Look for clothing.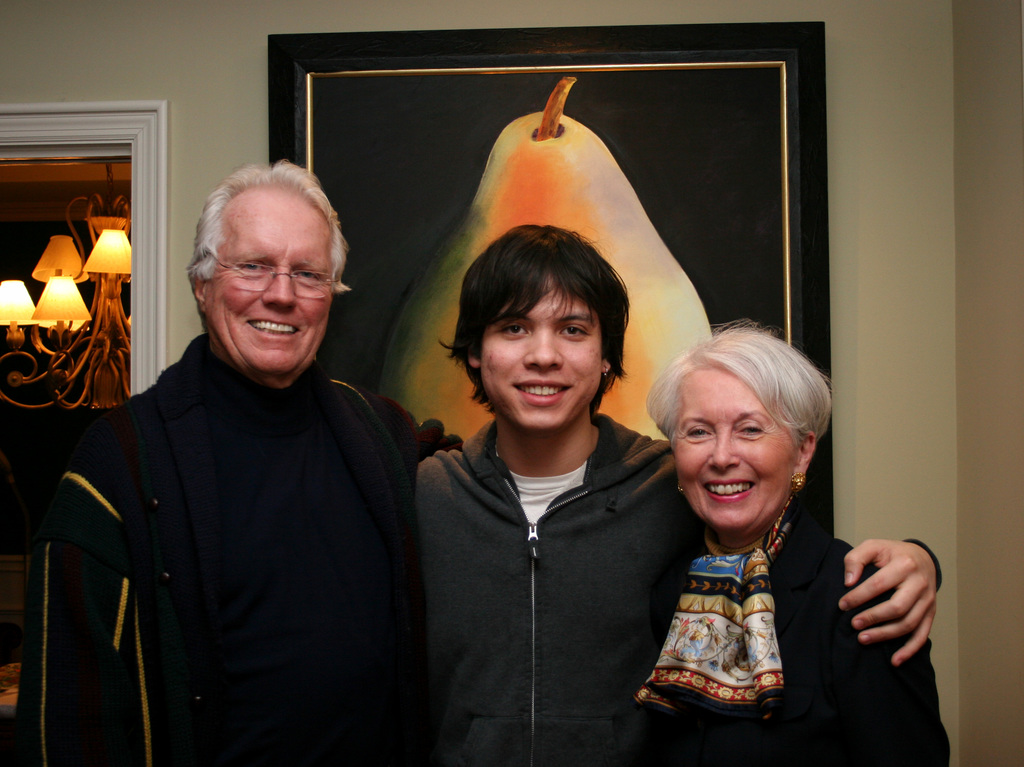
Found: bbox(8, 325, 457, 766).
